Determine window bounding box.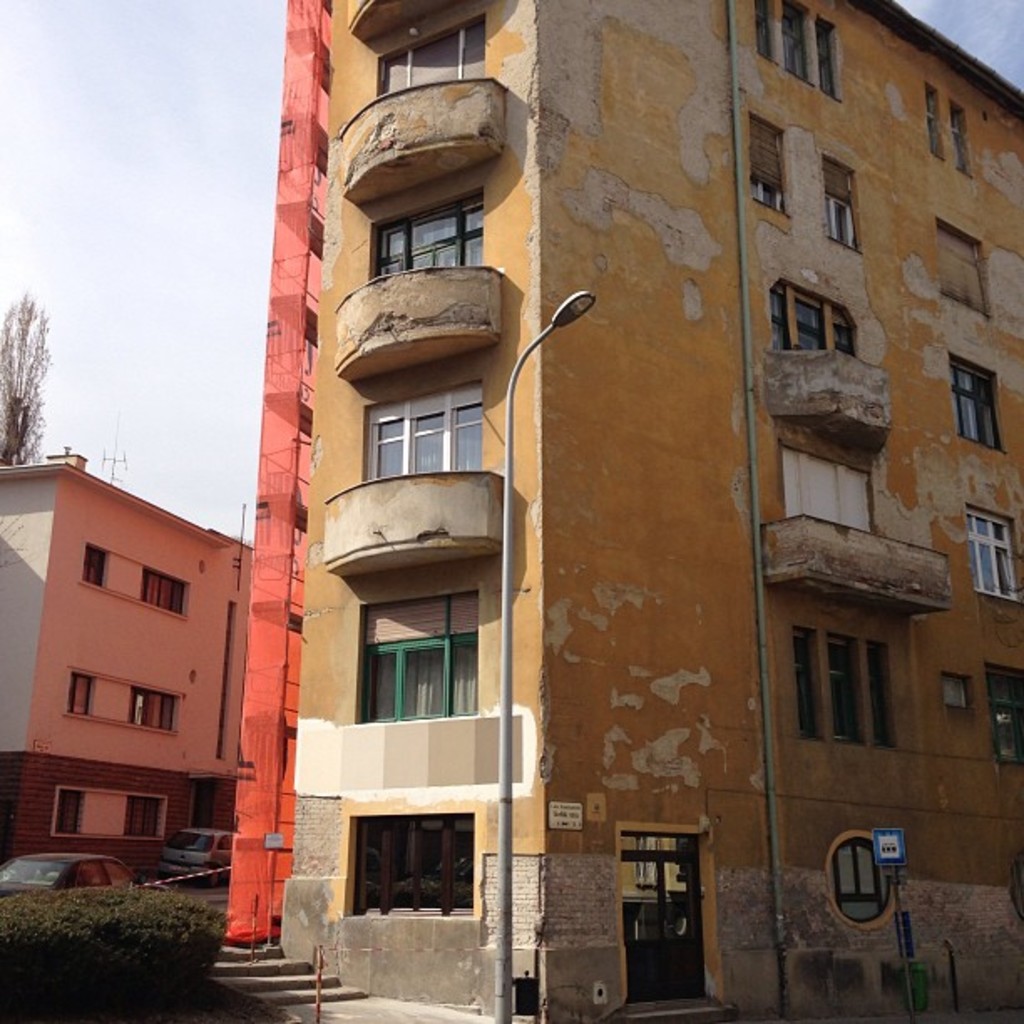
Determined: [748,119,785,216].
